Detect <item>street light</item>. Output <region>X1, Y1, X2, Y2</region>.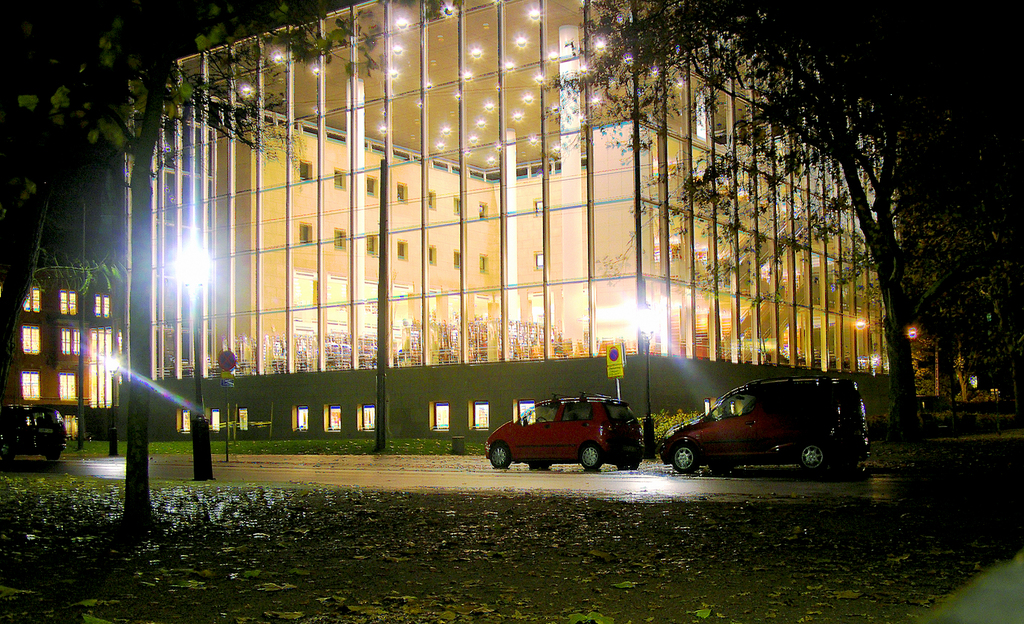
<region>634, 313, 657, 463</region>.
